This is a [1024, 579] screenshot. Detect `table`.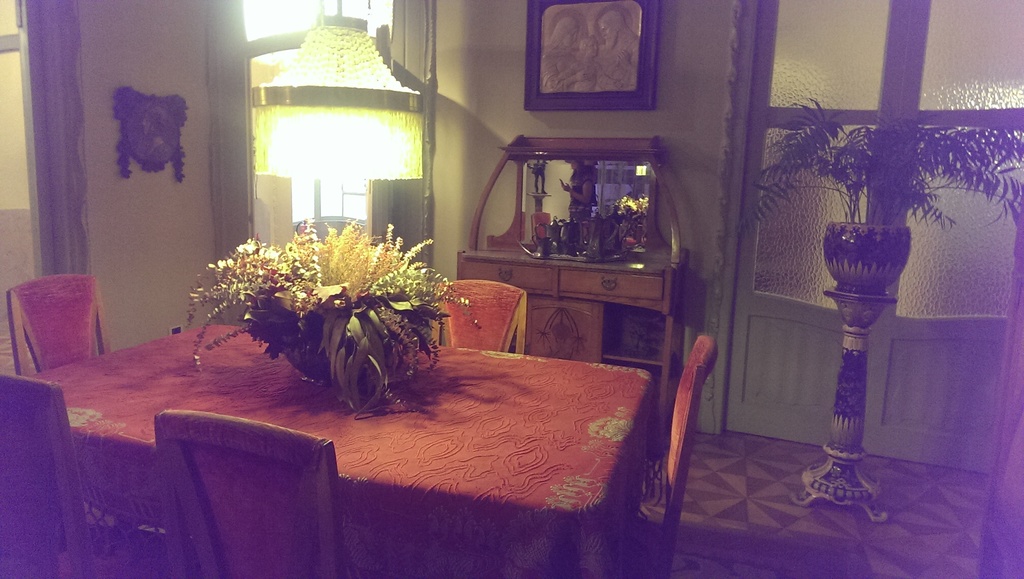
[left=97, top=282, right=722, bottom=554].
